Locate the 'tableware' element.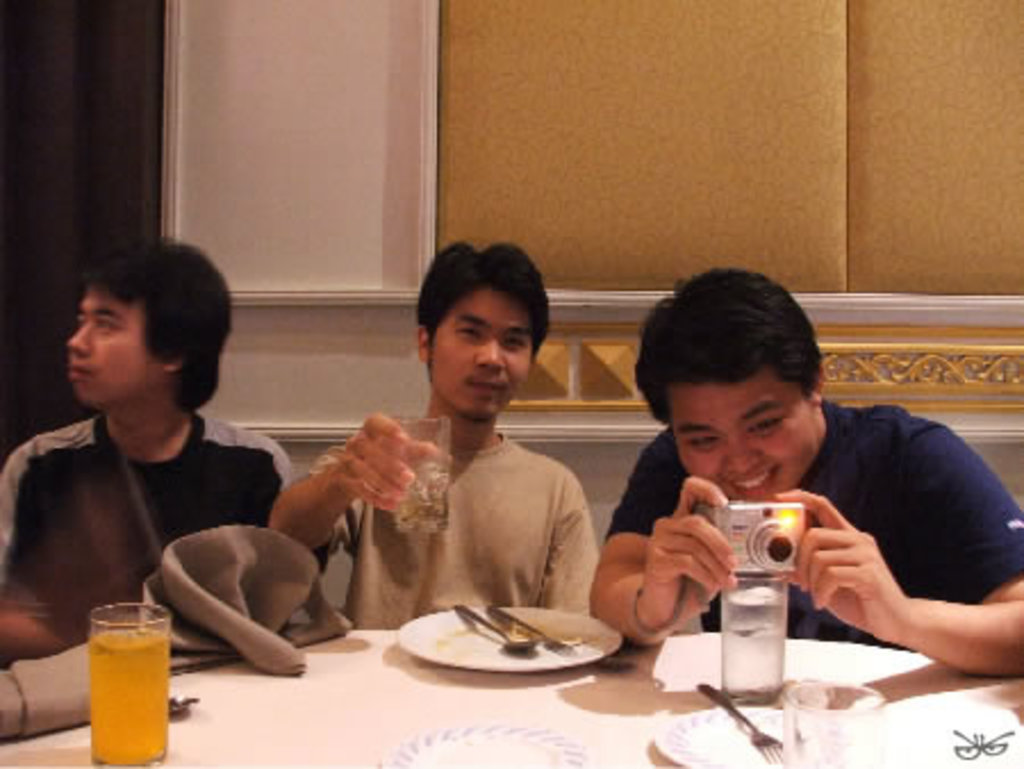
Element bbox: bbox=(715, 573, 785, 703).
